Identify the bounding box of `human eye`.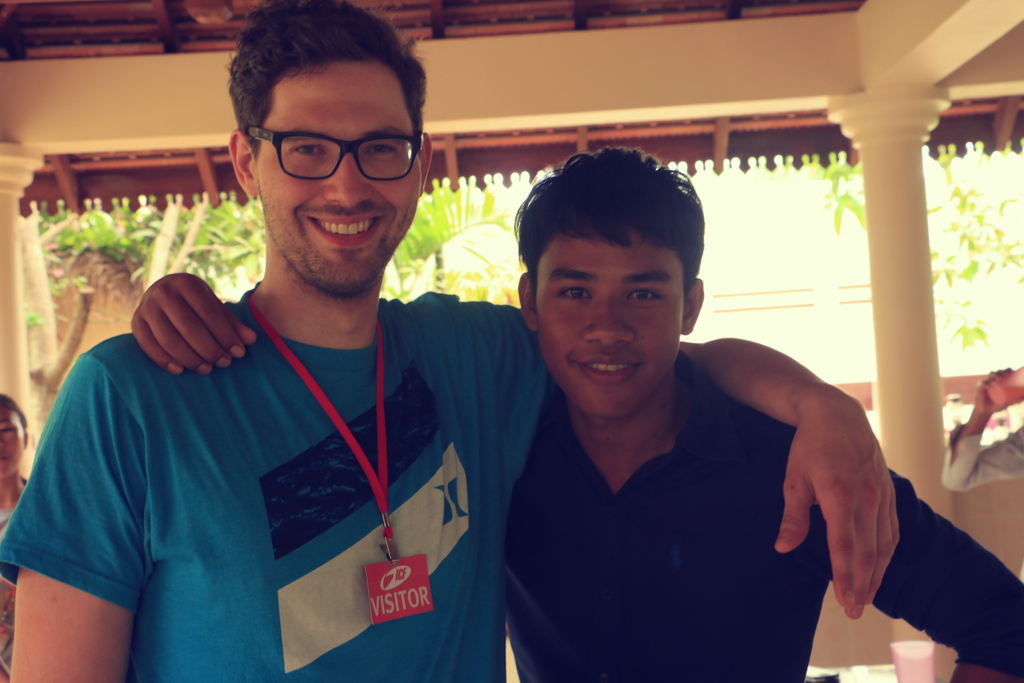
551/282/595/304.
